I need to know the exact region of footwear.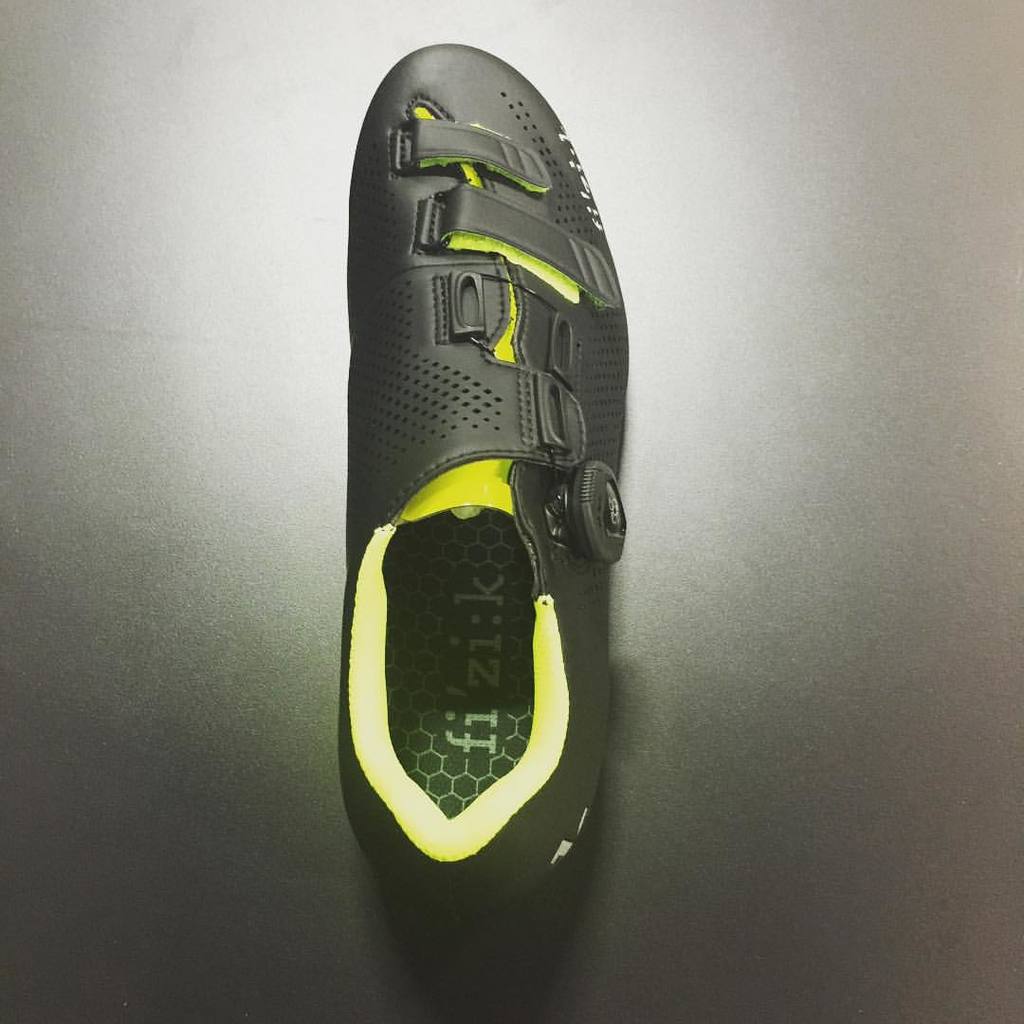
Region: [335,43,636,921].
